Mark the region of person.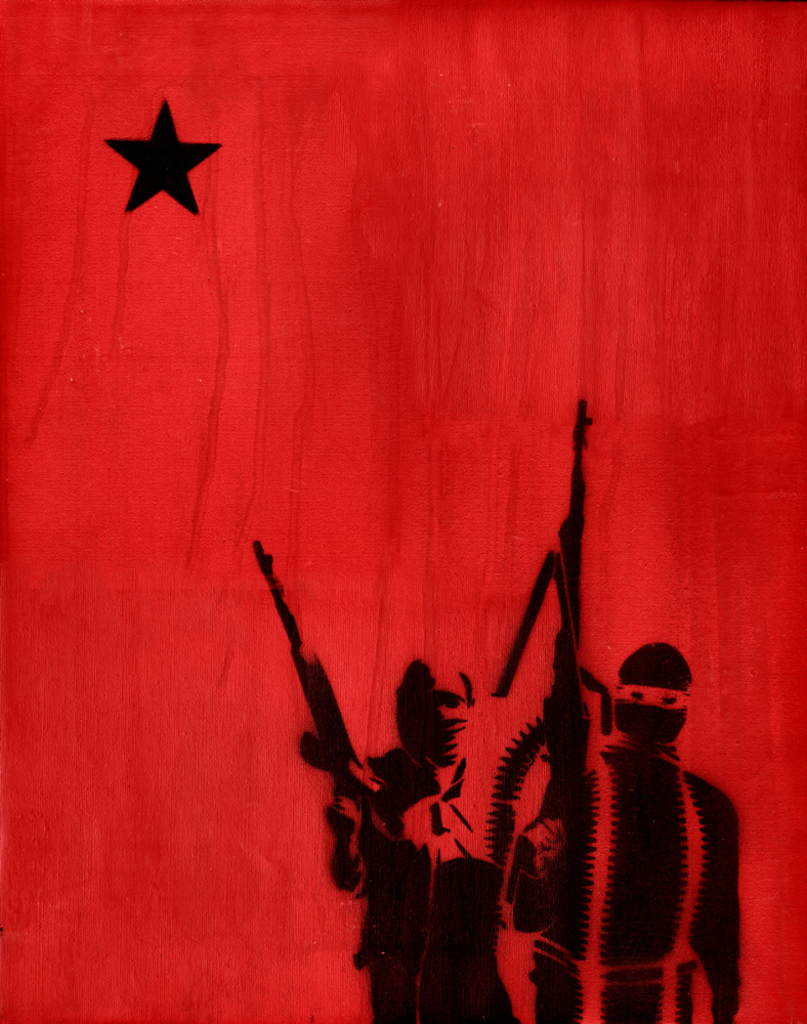
Region: box(501, 639, 740, 1021).
